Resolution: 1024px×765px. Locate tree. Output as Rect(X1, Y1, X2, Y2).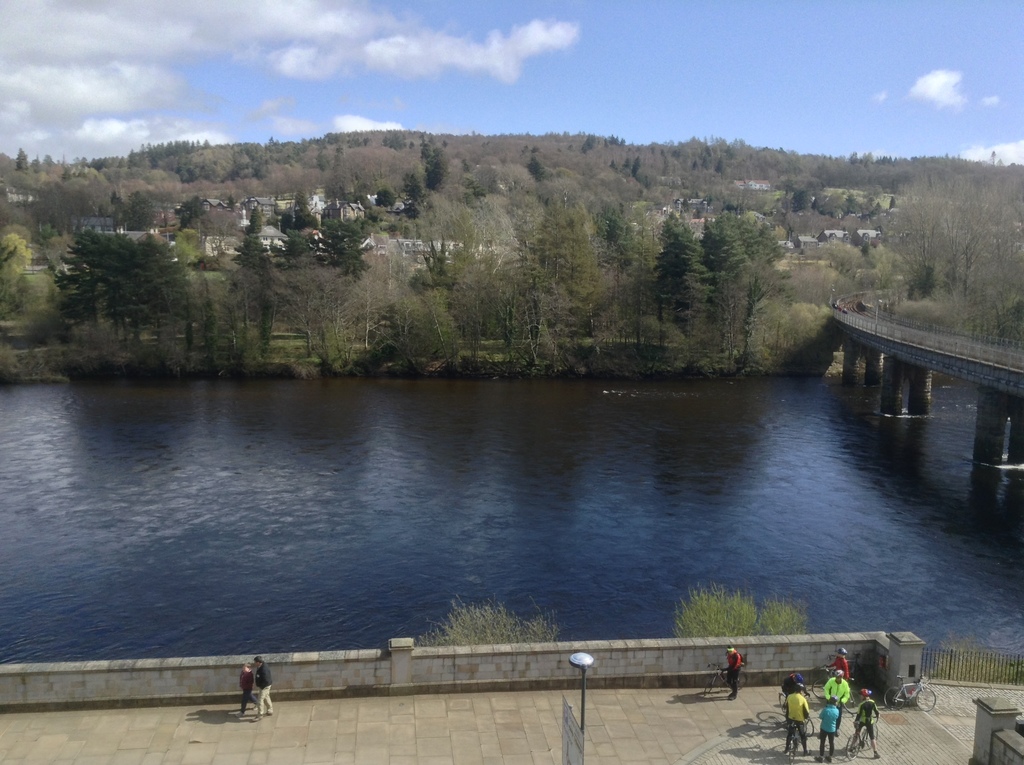
Rect(616, 152, 647, 189).
